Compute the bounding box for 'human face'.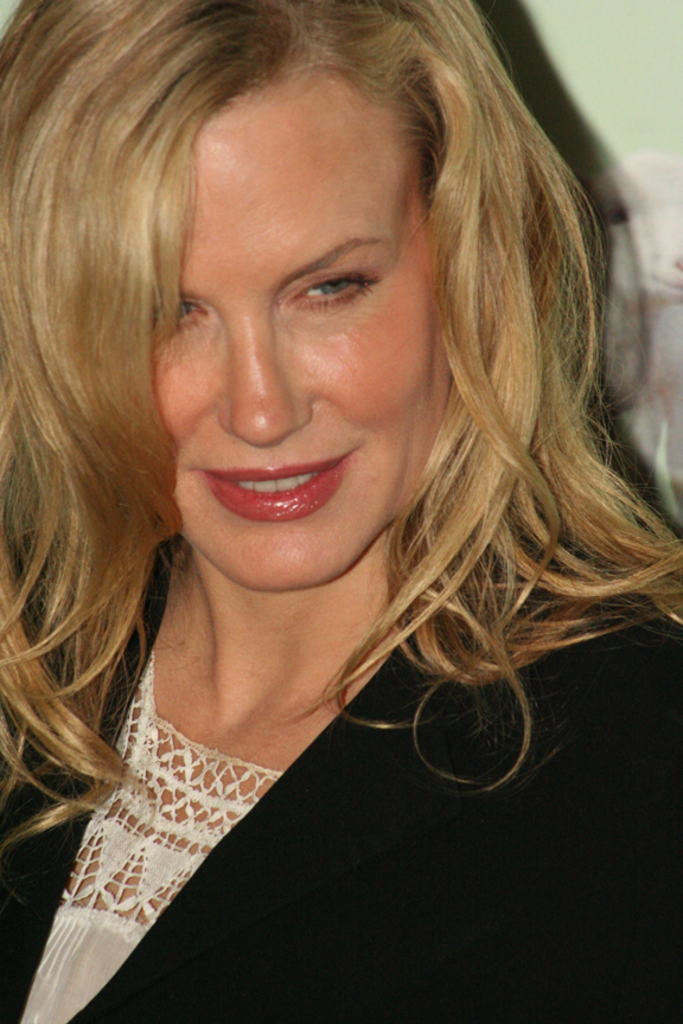
(x1=149, y1=63, x2=442, y2=588).
